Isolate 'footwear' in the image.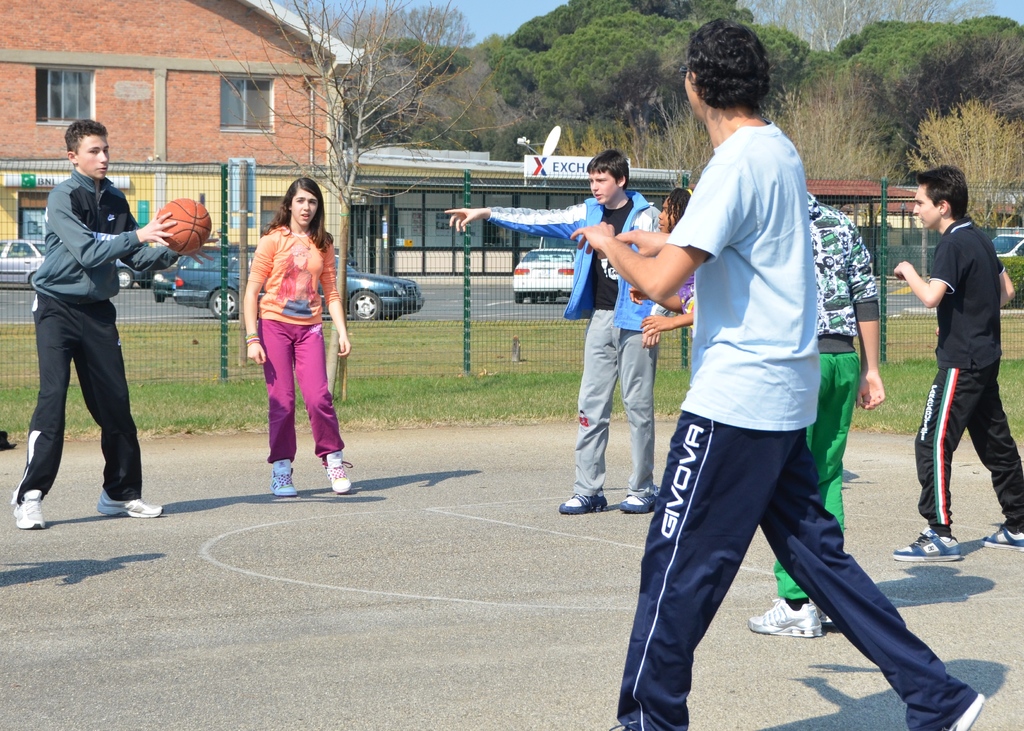
Isolated region: 746 593 825 640.
